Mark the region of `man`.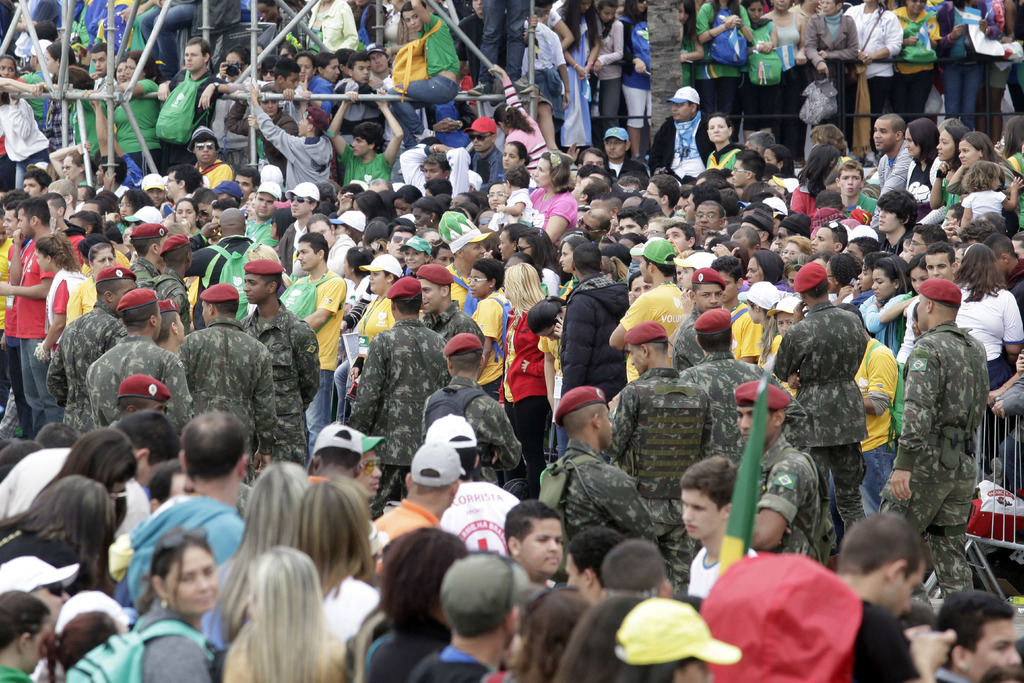
Region: x1=21 y1=165 x2=51 y2=195.
